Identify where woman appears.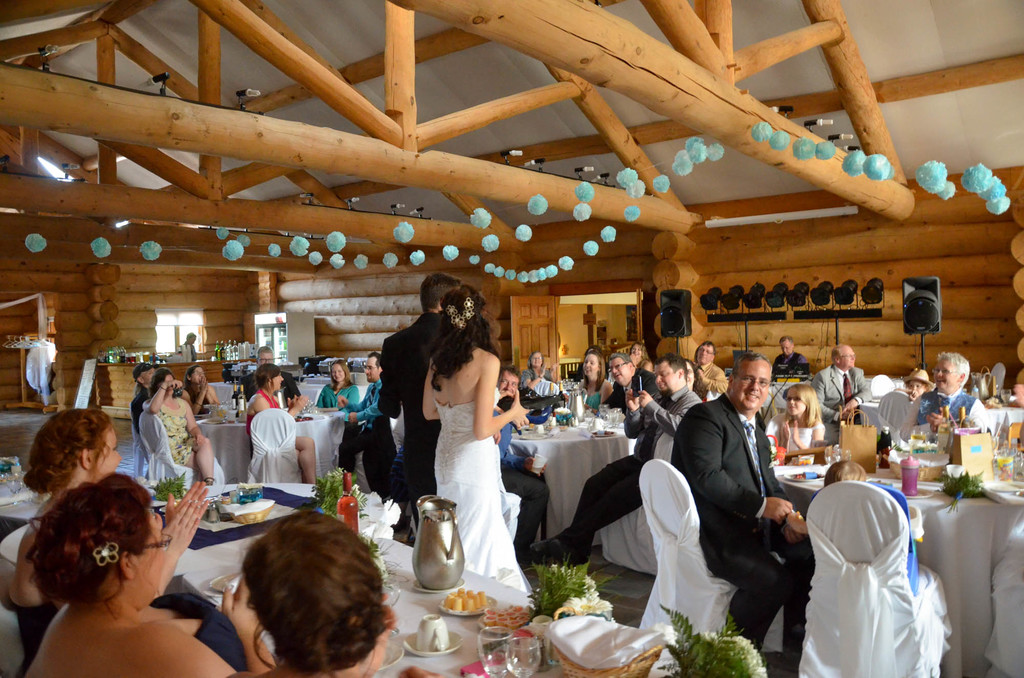
Appears at (left=239, top=507, right=439, bottom=677).
